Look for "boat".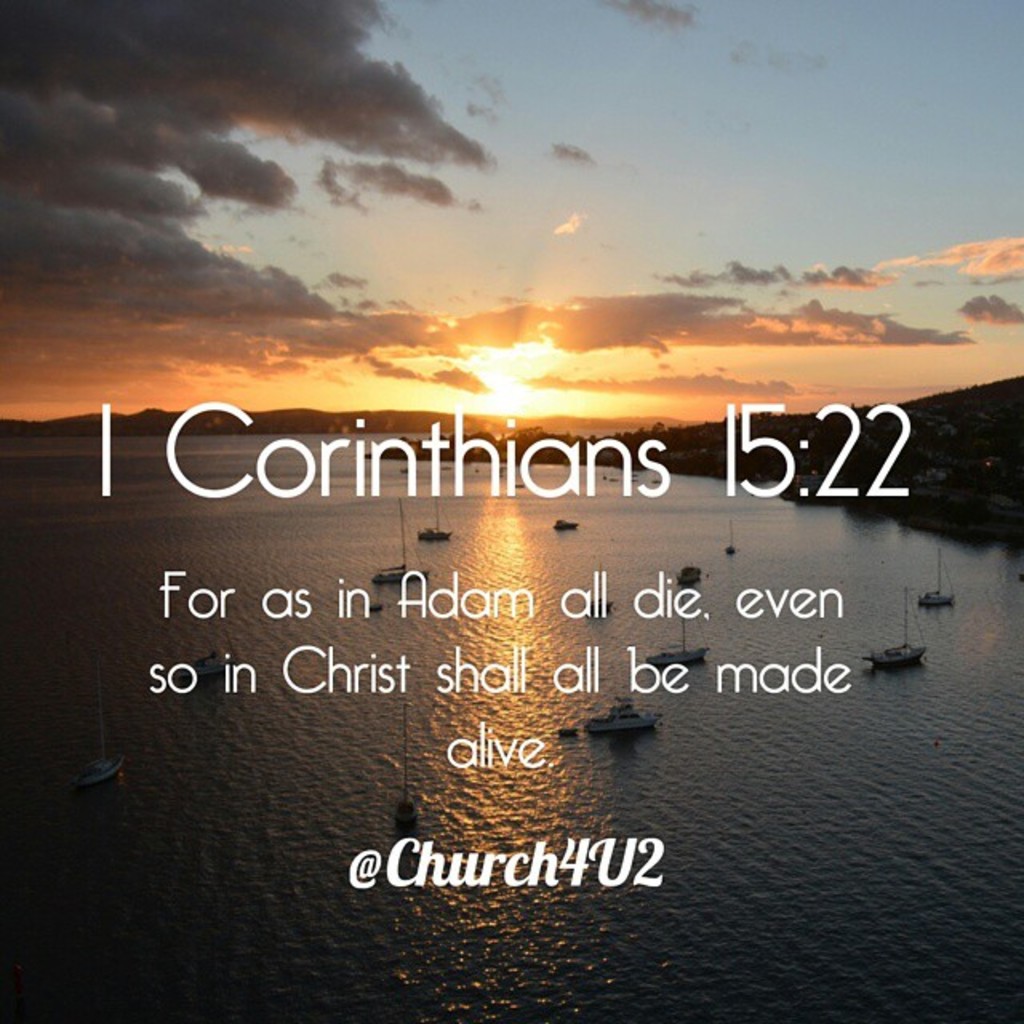
Found: BBox(650, 621, 710, 667).
